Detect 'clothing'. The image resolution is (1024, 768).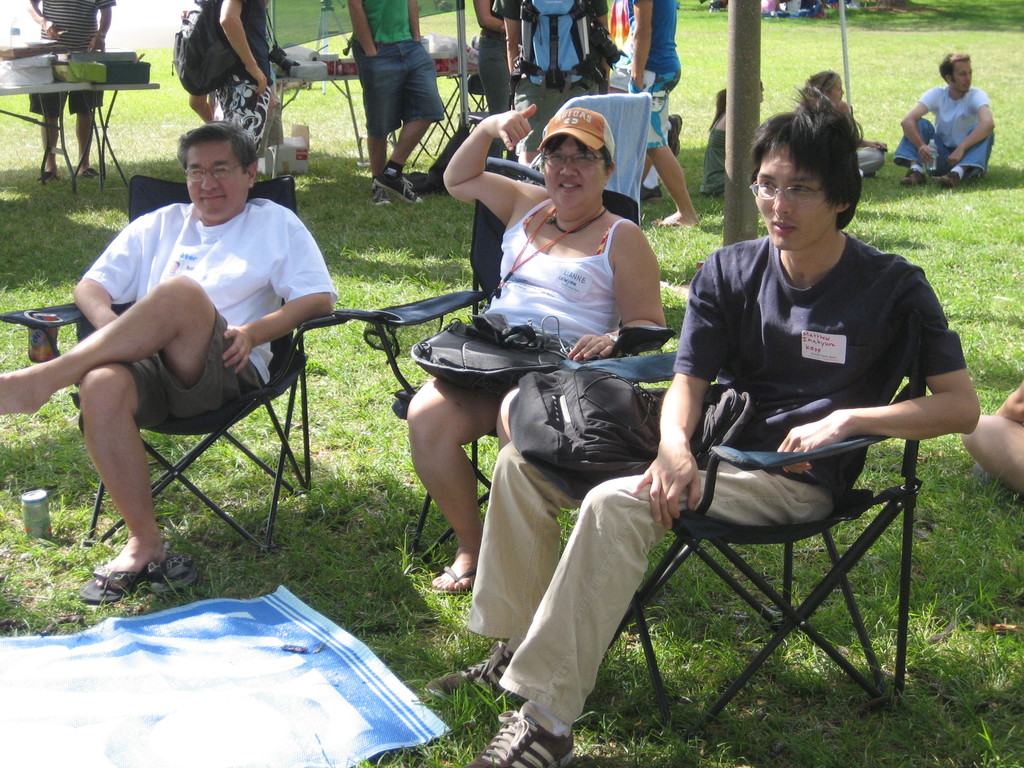
[459,221,973,717].
